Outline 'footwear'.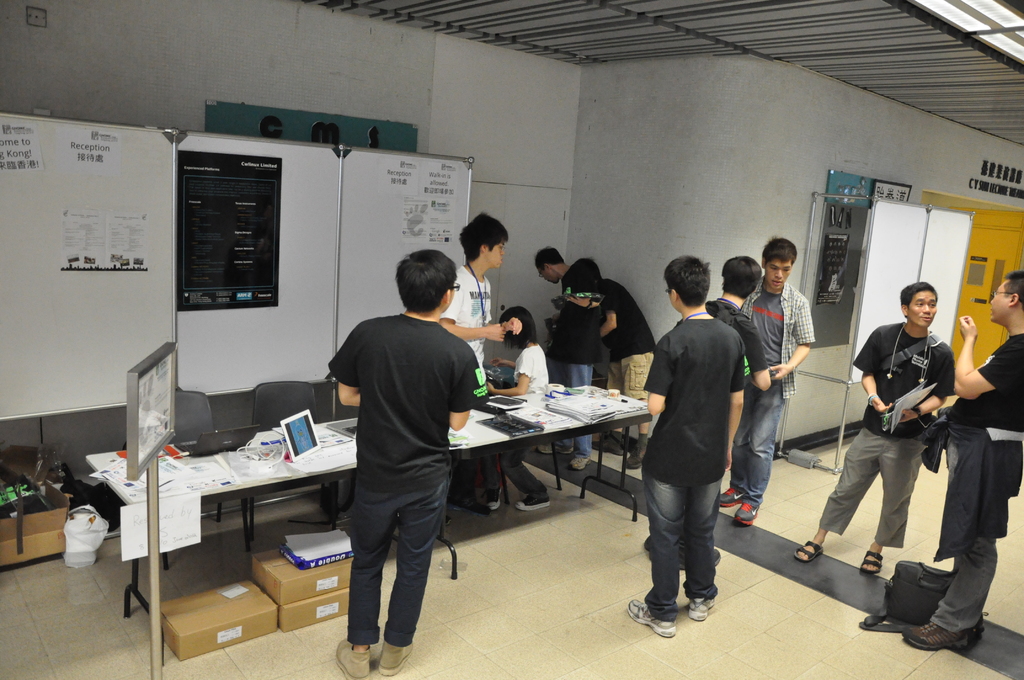
Outline: Rect(376, 640, 412, 677).
